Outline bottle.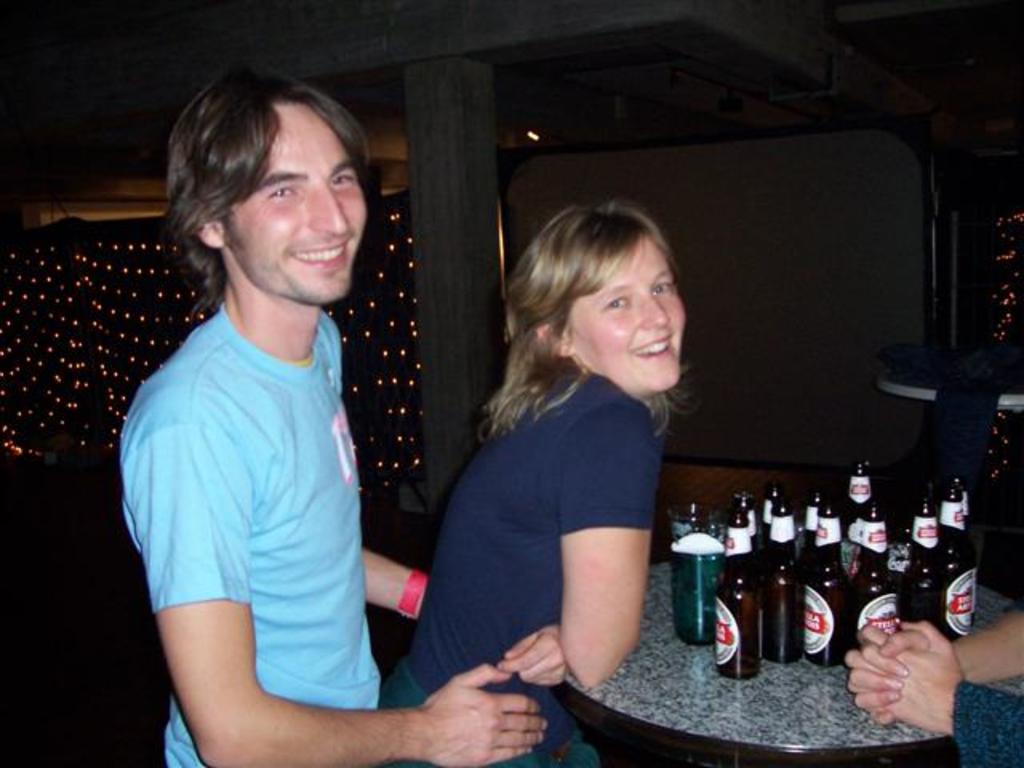
Outline: (904,493,958,632).
